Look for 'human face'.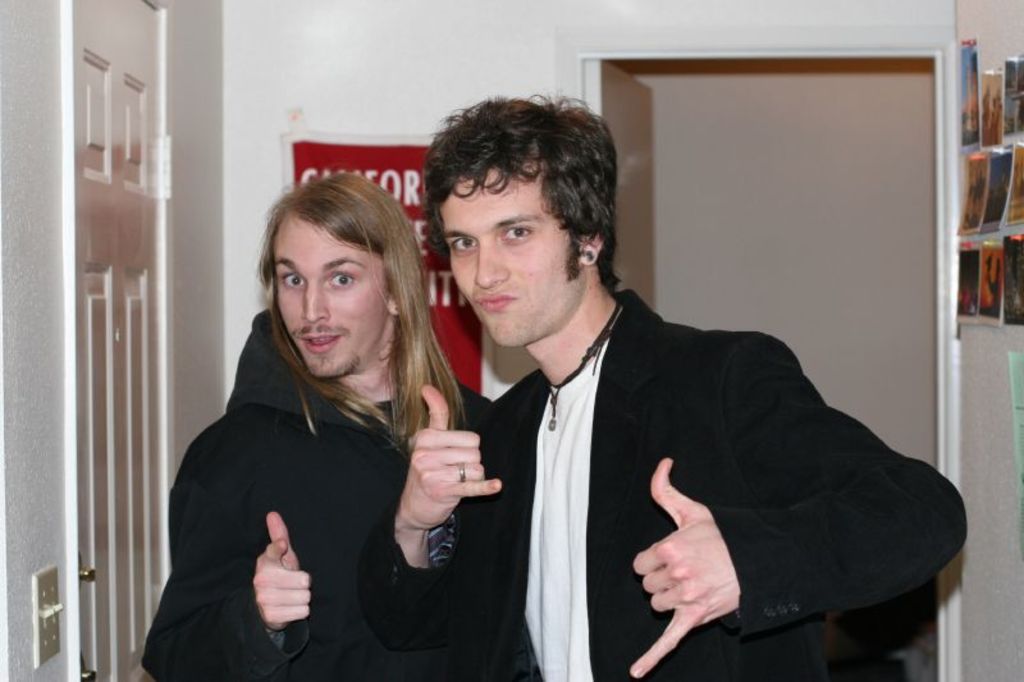
Found: <box>273,211,385,384</box>.
